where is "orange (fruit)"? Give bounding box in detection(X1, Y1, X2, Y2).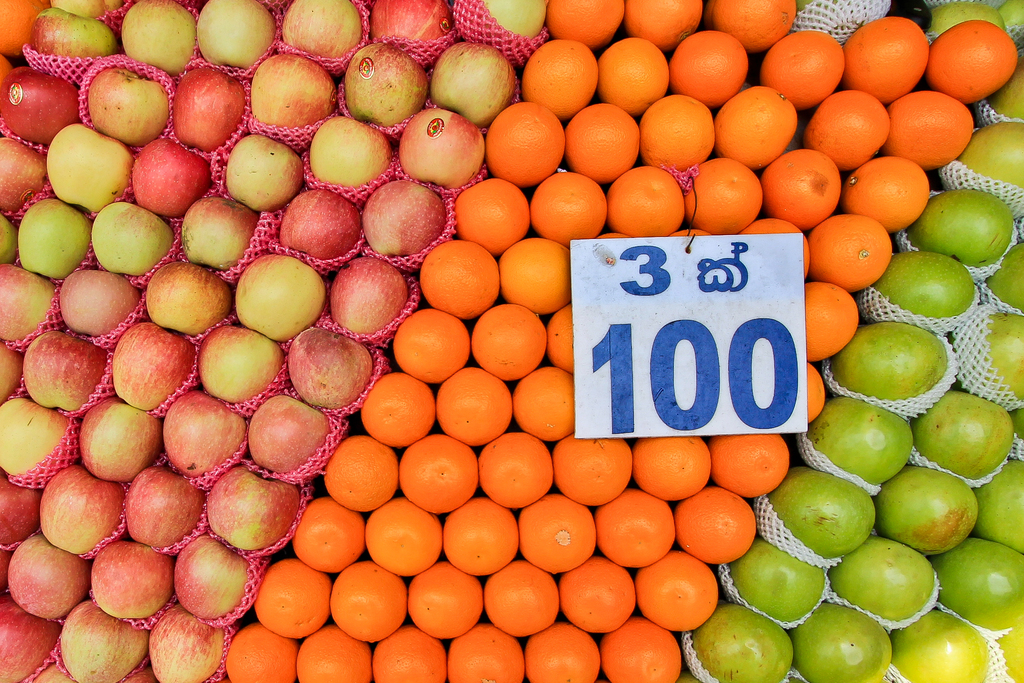
detection(712, 0, 787, 45).
